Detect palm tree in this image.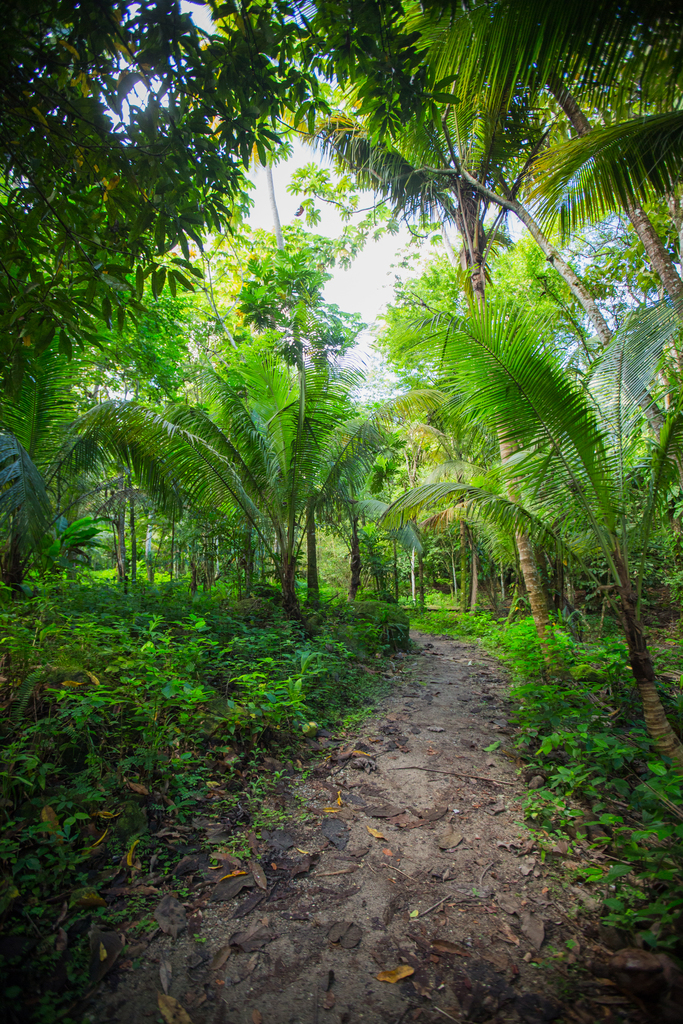
Detection: (397,0,682,198).
